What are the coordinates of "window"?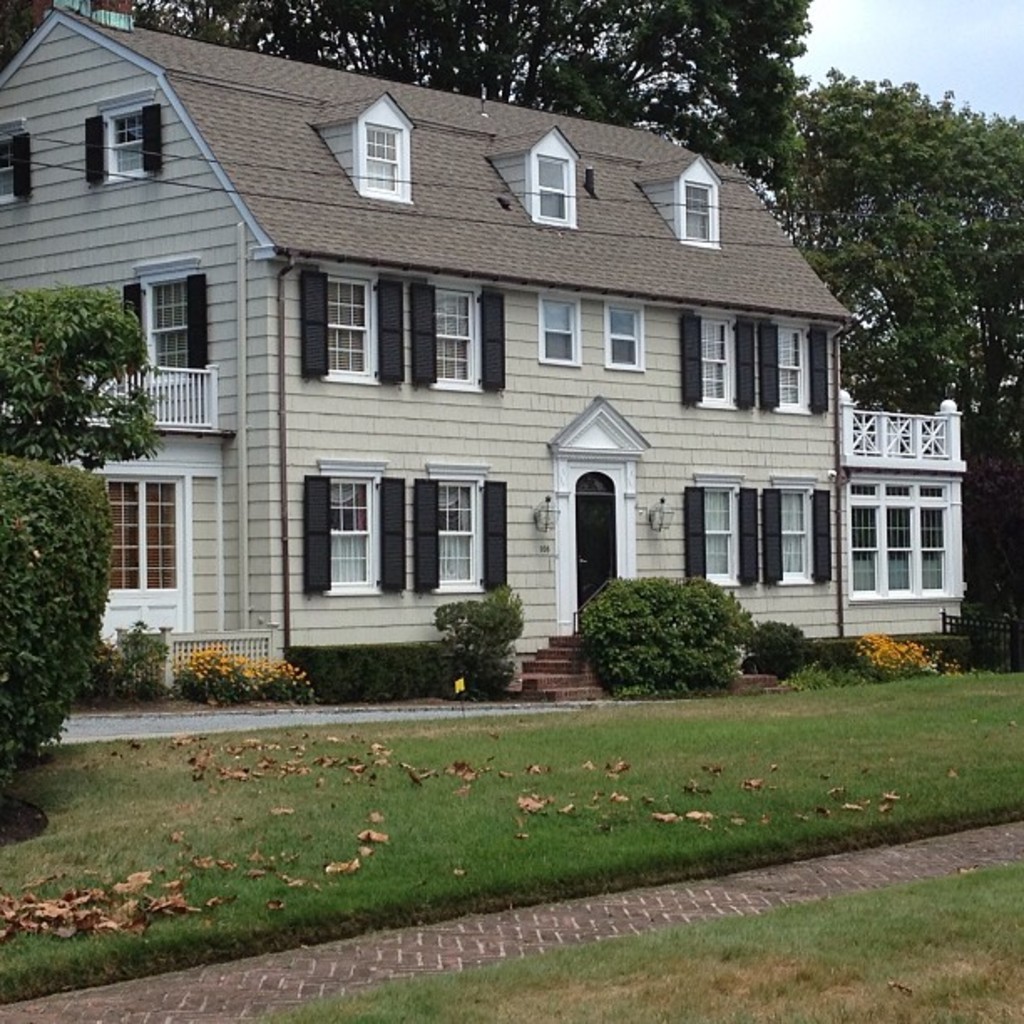
[left=147, top=273, right=197, bottom=366].
